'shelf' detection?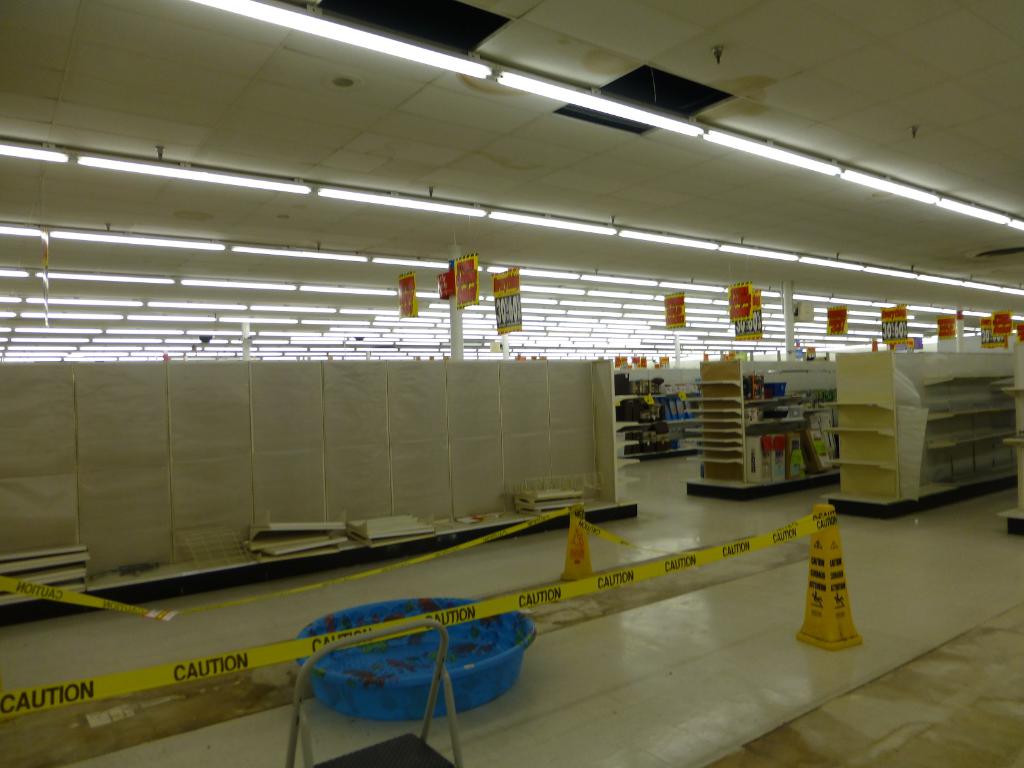
Rect(681, 360, 834, 500)
